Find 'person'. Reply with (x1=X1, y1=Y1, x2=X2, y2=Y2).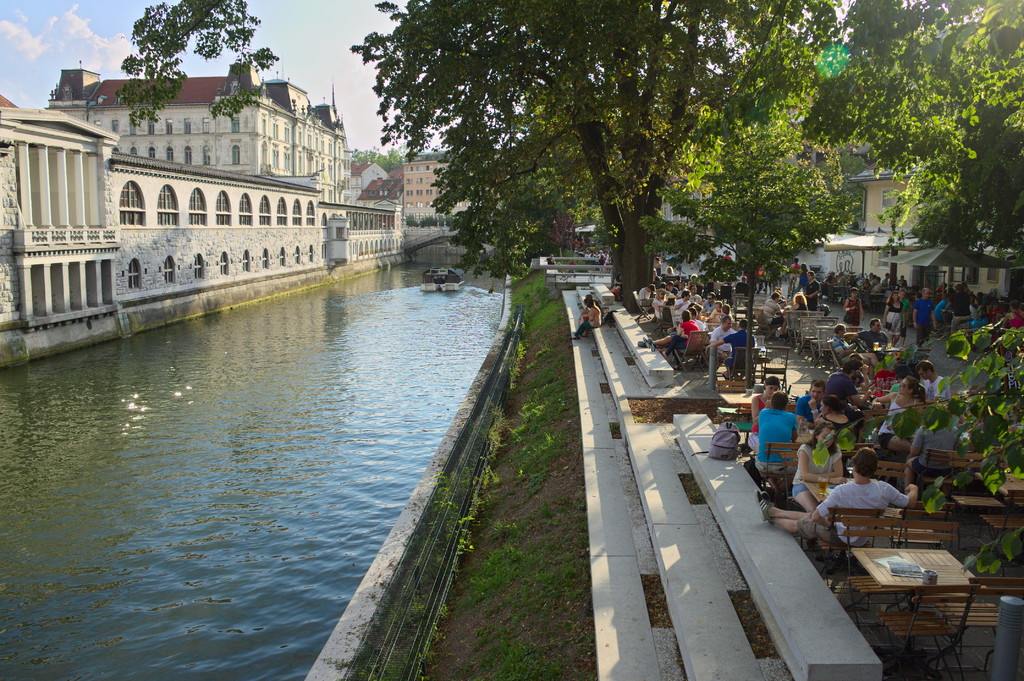
(x1=846, y1=291, x2=868, y2=319).
